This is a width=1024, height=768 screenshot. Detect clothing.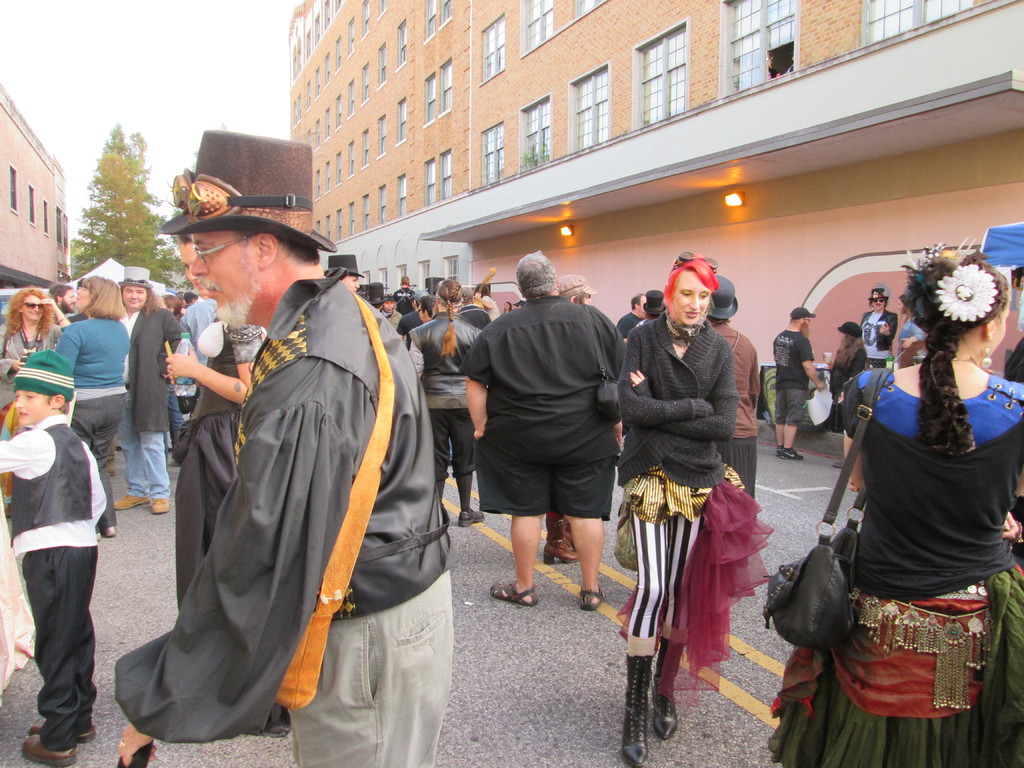
BBox(0, 322, 64, 433).
